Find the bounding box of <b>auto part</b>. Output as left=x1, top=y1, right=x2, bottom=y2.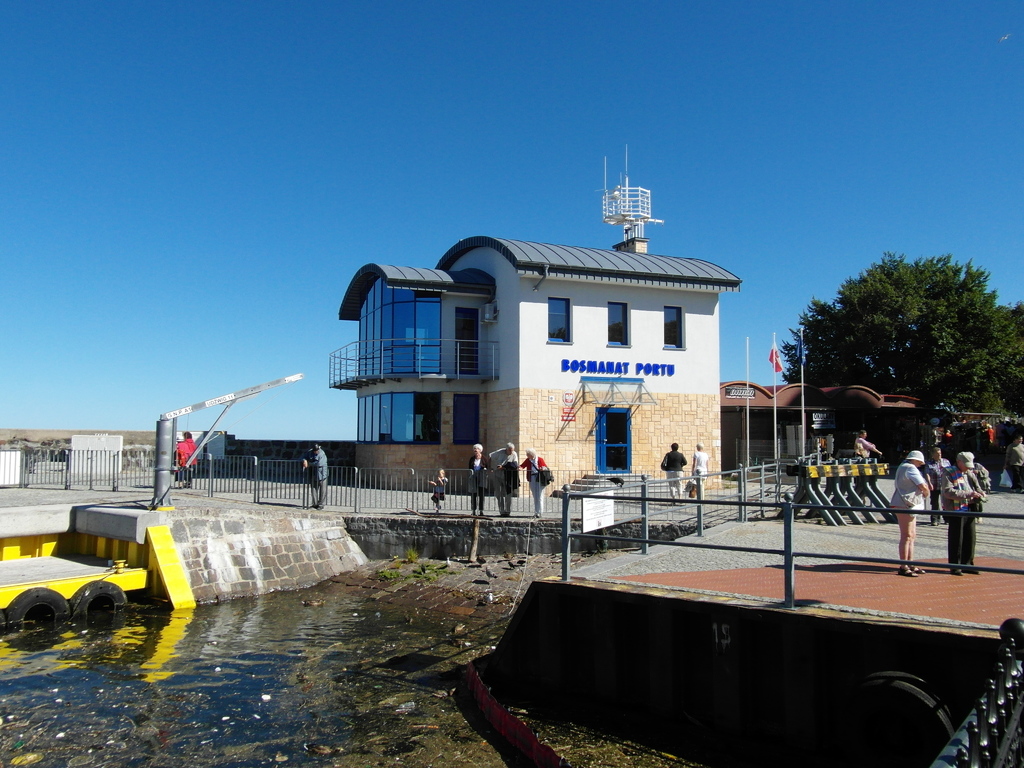
left=79, top=576, right=124, bottom=623.
